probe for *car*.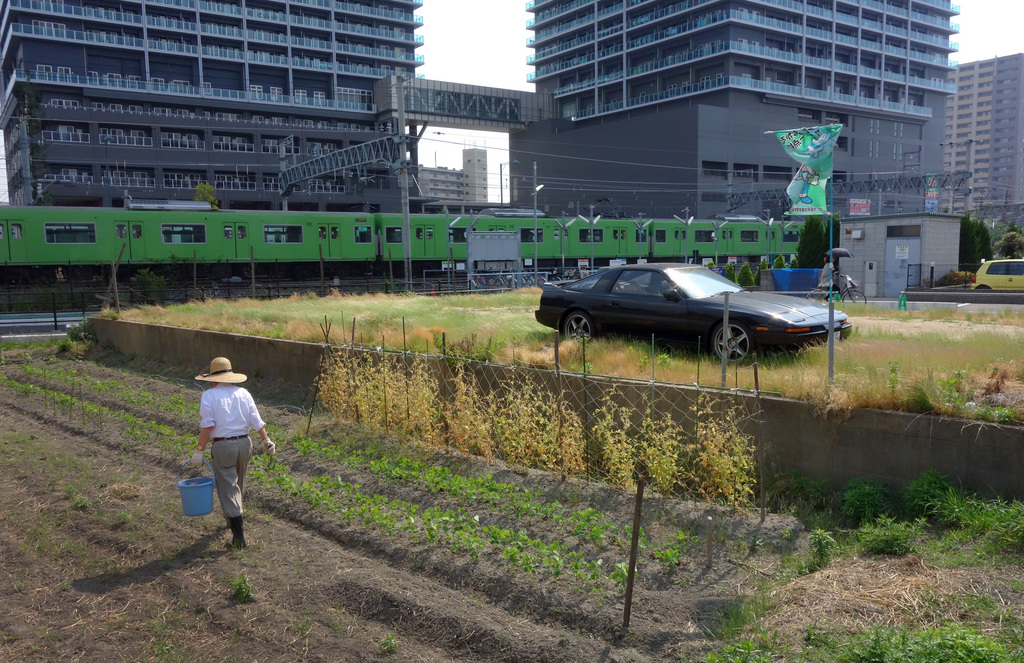
Probe result: BBox(969, 259, 1023, 290).
